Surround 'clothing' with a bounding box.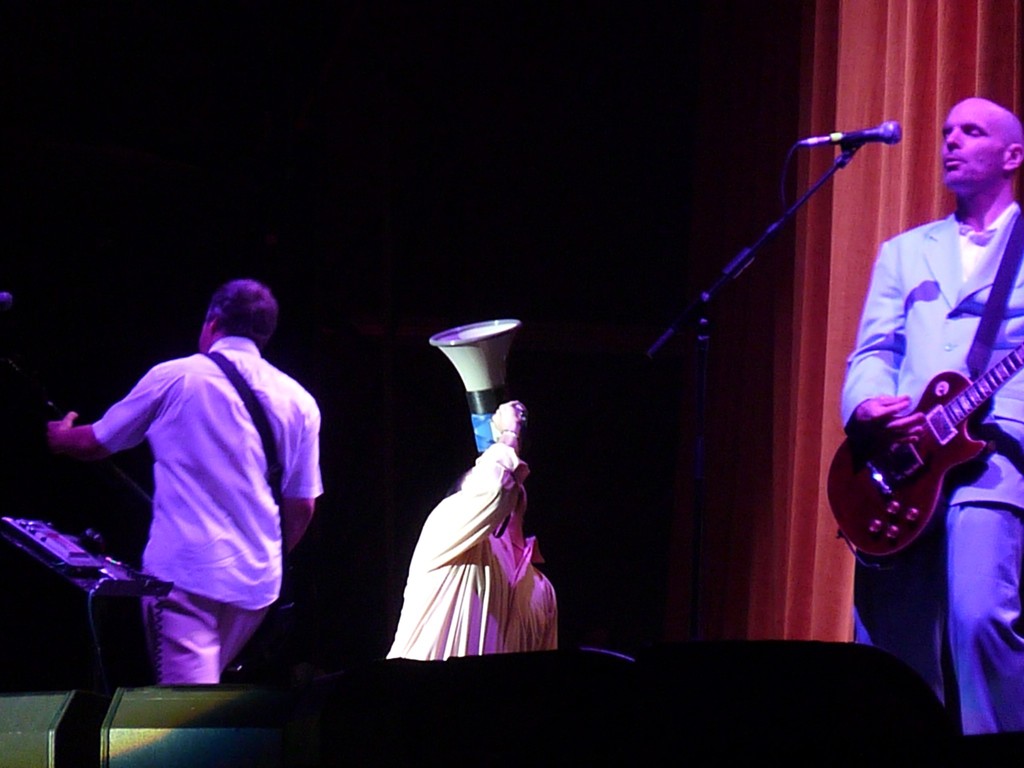
box(851, 199, 1023, 739).
